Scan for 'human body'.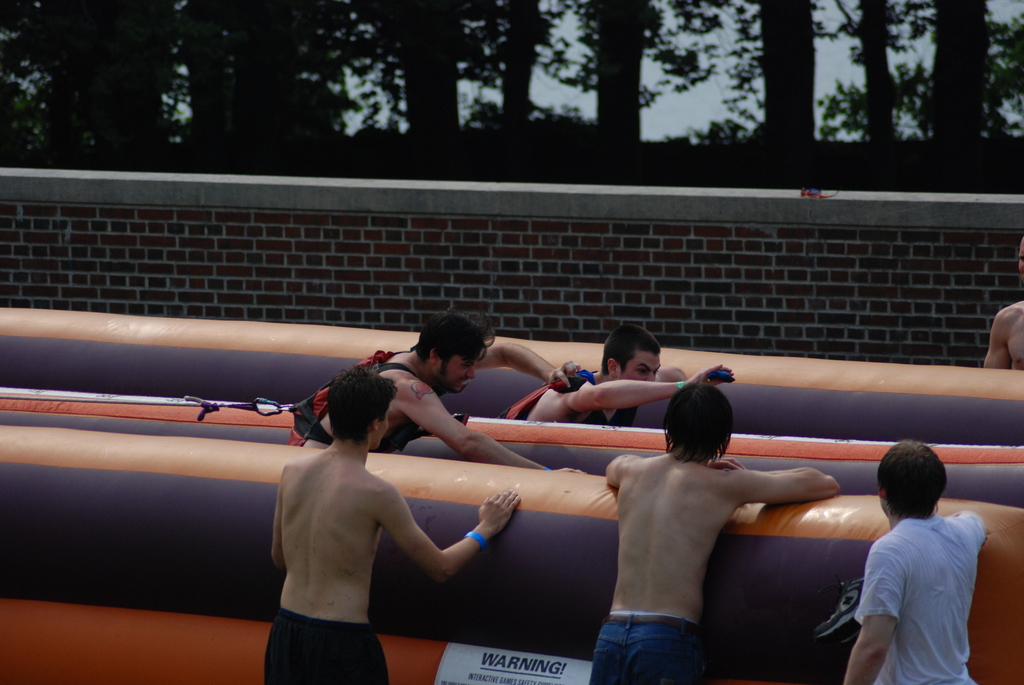
Scan result: {"left": 501, "top": 323, "right": 732, "bottom": 421}.
